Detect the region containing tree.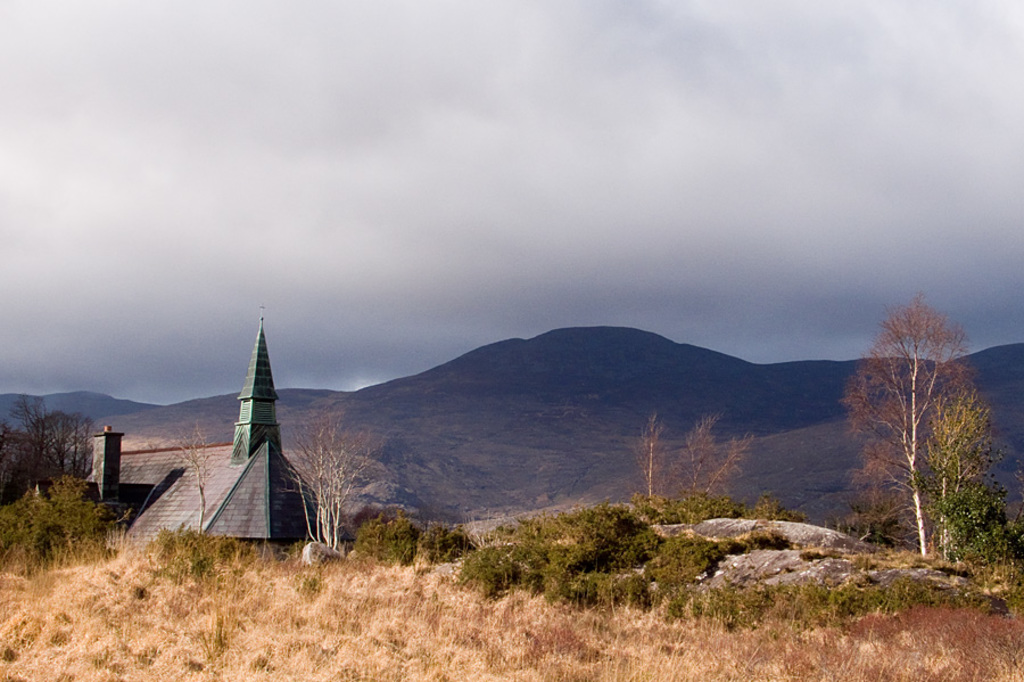
pyautogui.locateOnScreen(633, 414, 671, 495).
